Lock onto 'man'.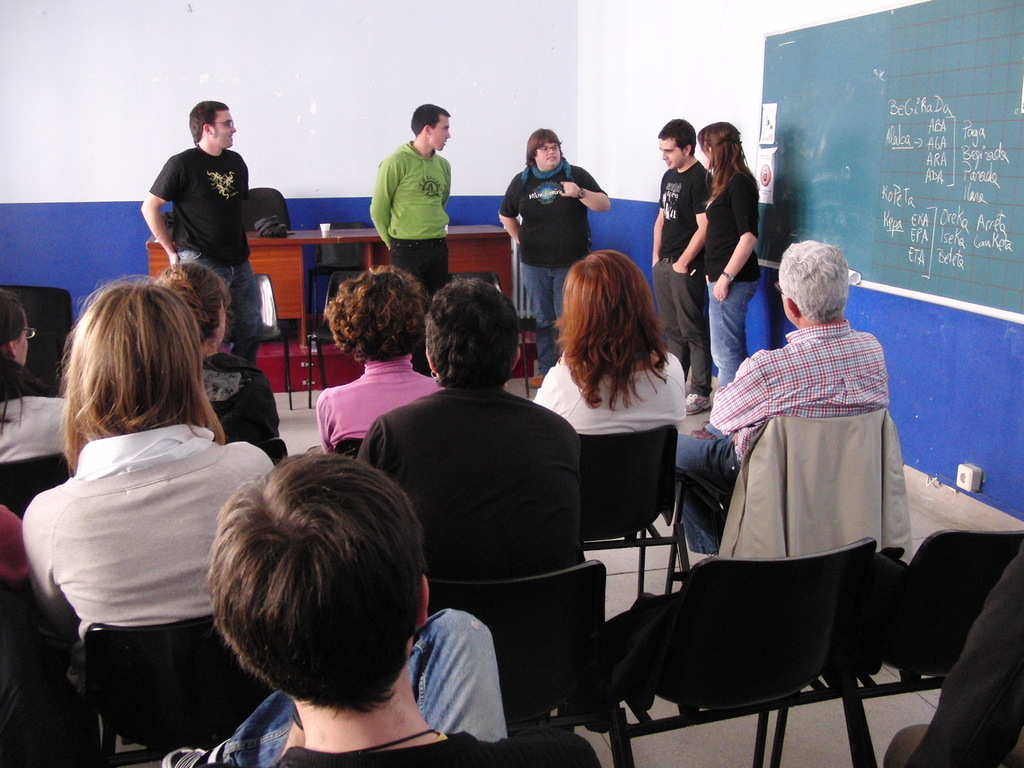
Locked: <bbox>164, 447, 601, 767</bbox>.
